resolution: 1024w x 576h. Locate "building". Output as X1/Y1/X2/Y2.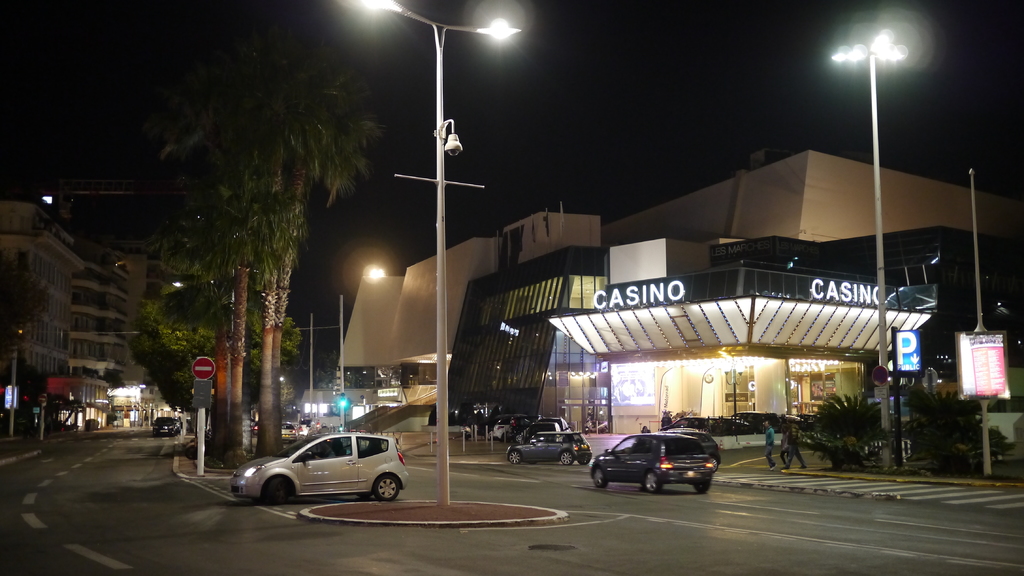
115/236/182/424.
